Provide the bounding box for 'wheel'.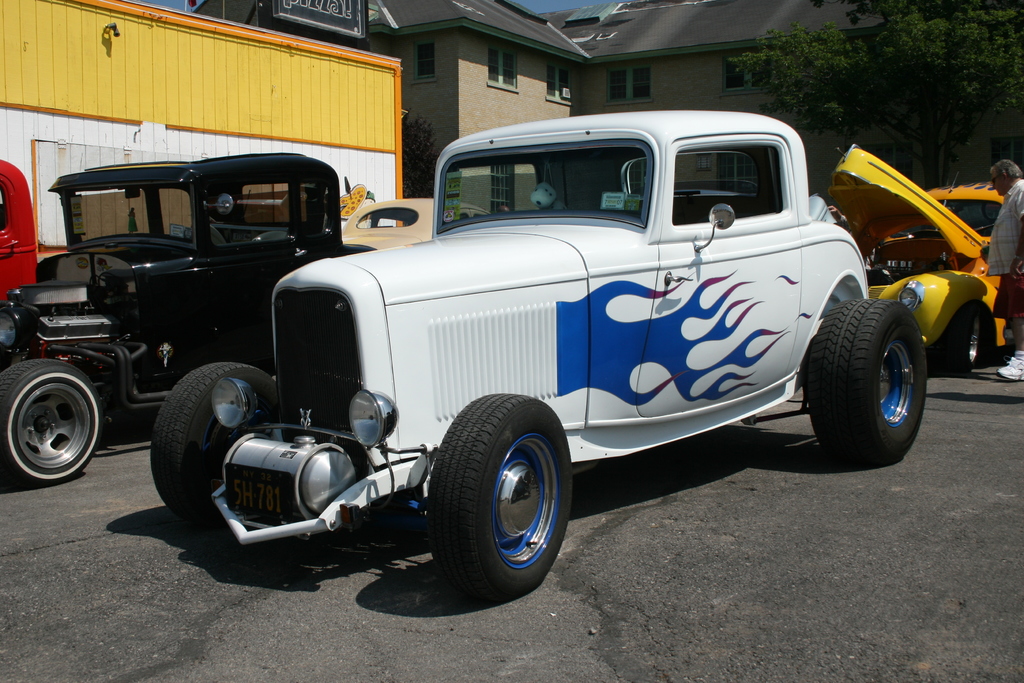
420/393/576/609.
